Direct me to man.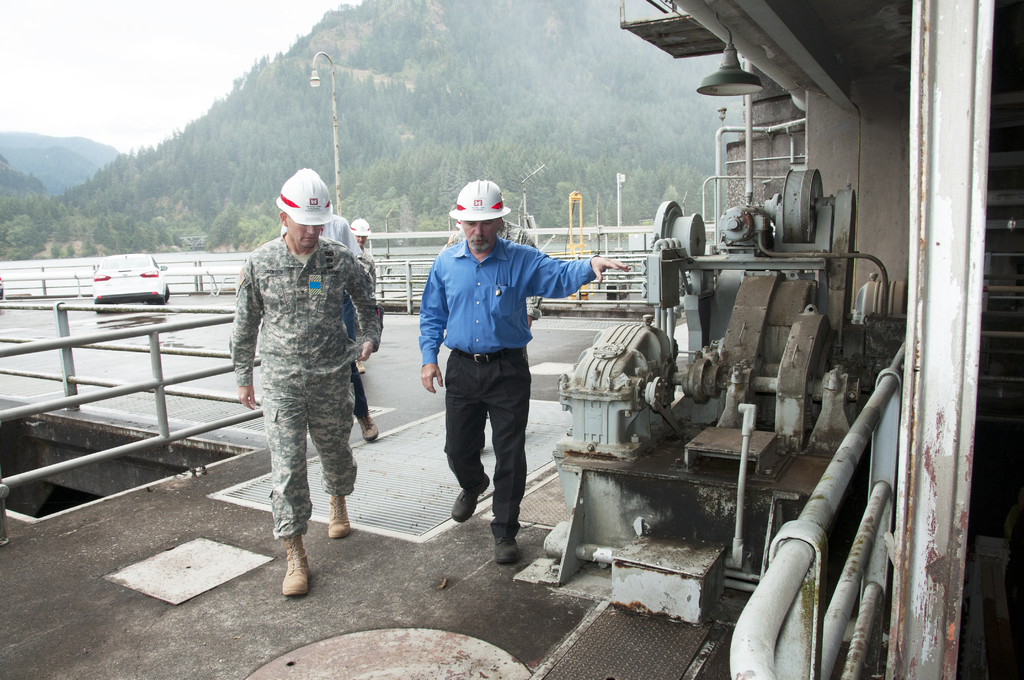
Direction: [x1=440, y1=219, x2=543, y2=327].
